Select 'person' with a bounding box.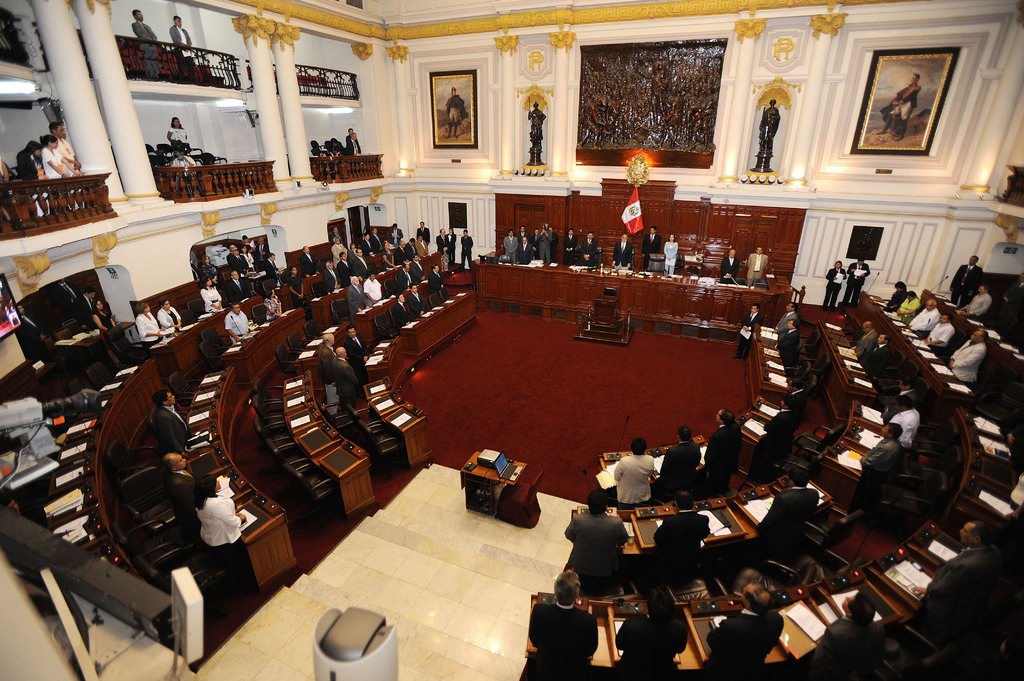
Rect(199, 255, 220, 289).
